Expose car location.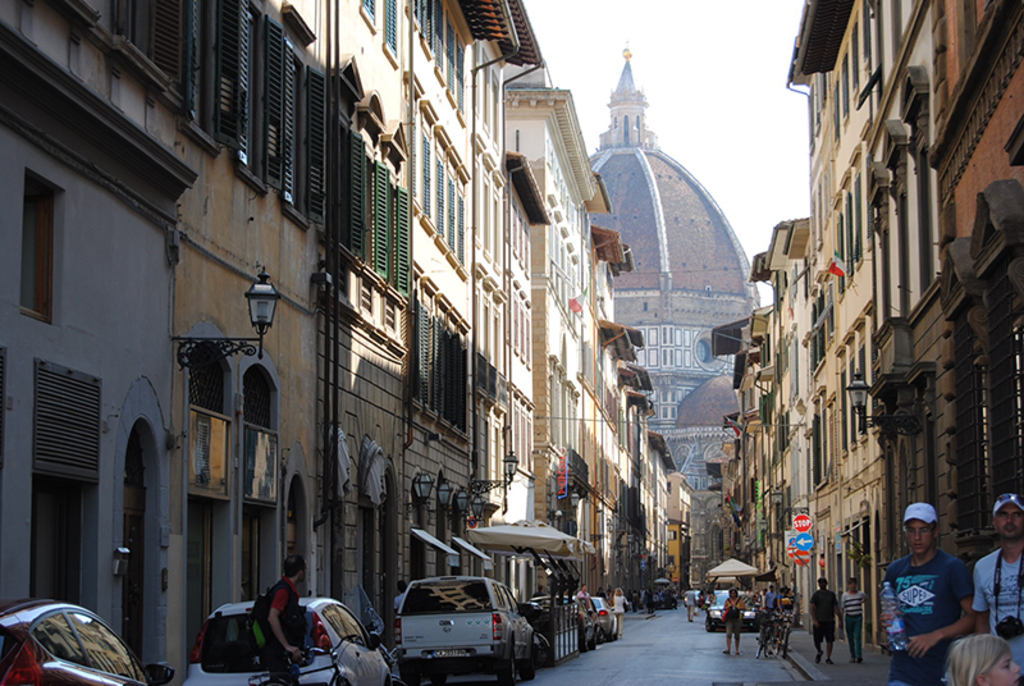
Exposed at crop(0, 595, 177, 685).
